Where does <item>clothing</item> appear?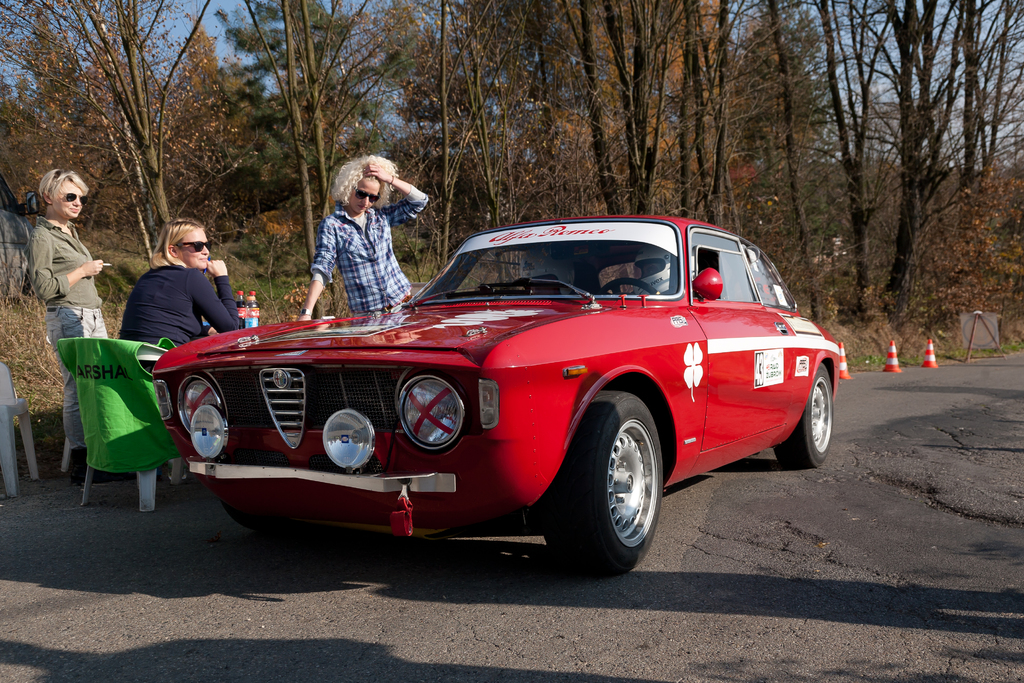
Appears at rect(108, 237, 234, 356).
